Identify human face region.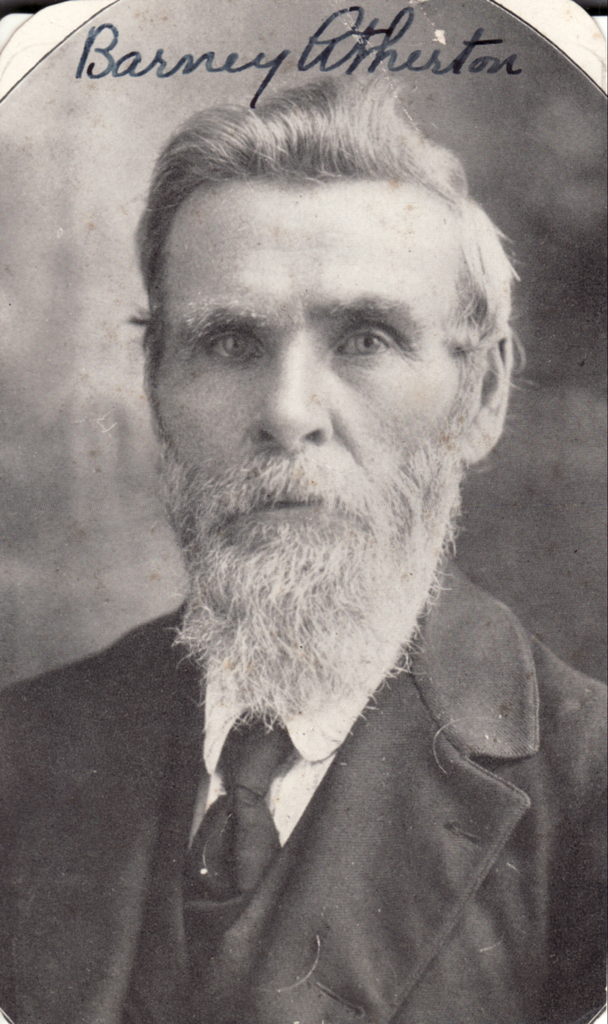
Region: locate(154, 176, 460, 612).
